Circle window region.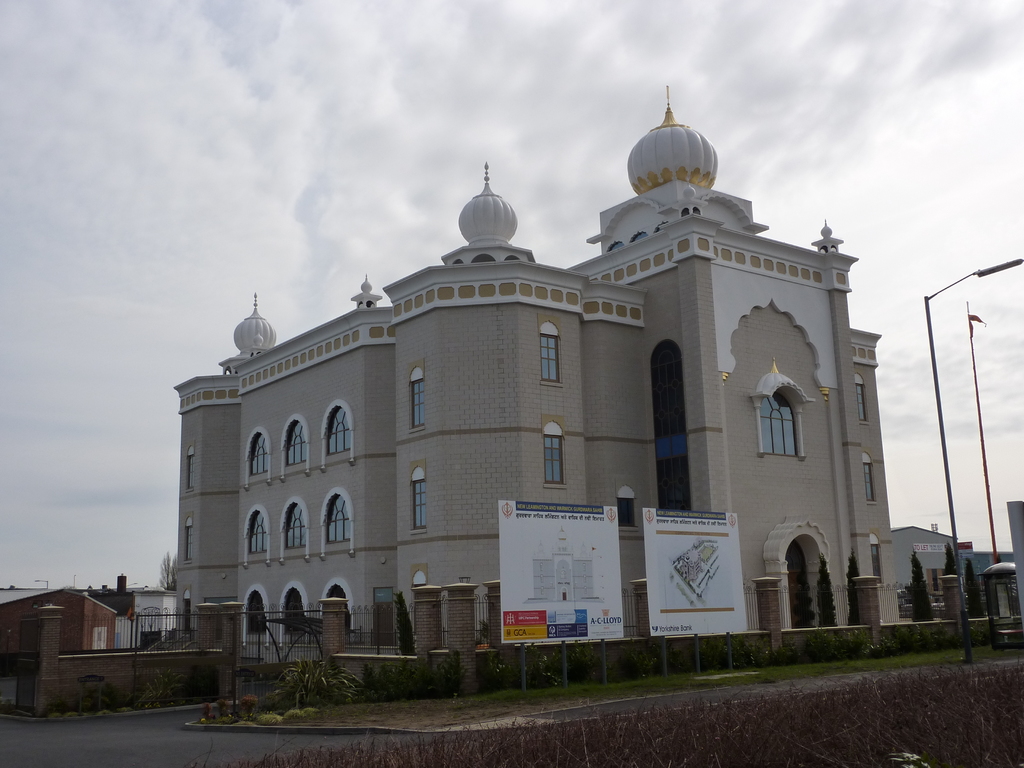
Region: bbox(189, 448, 194, 490).
